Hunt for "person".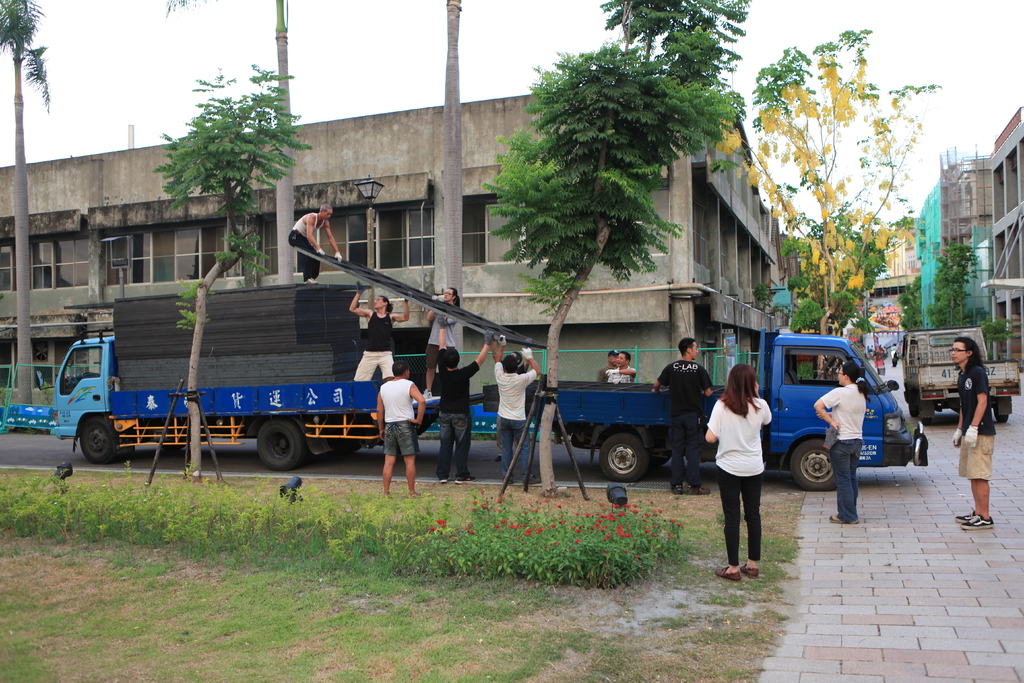
Hunted down at (left=810, top=358, right=872, bottom=524).
